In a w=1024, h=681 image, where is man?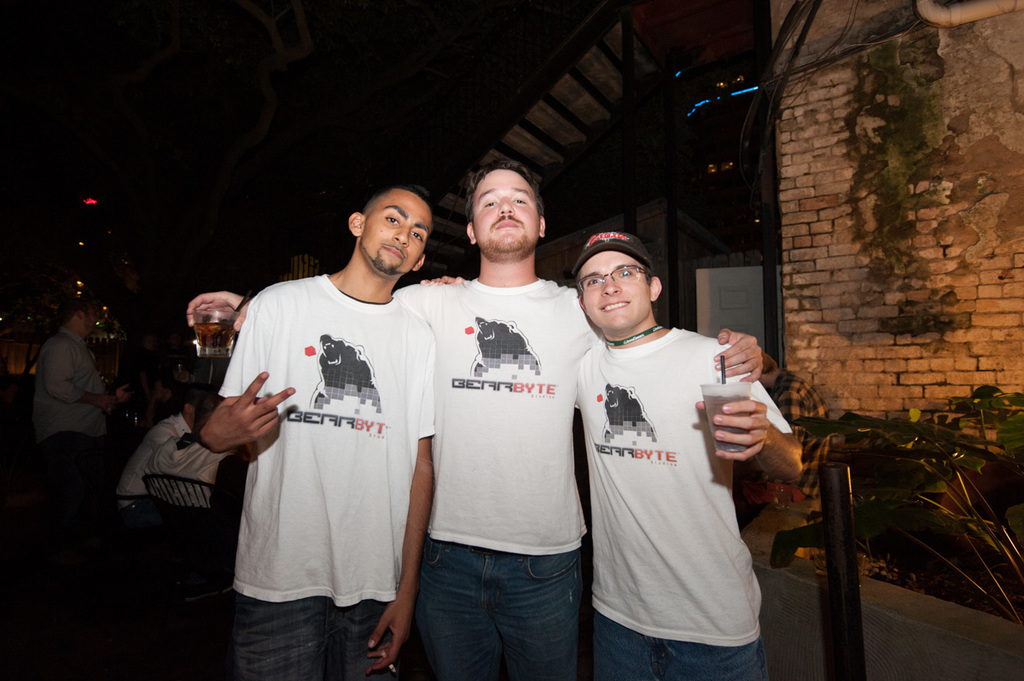
36/289/133/492.
